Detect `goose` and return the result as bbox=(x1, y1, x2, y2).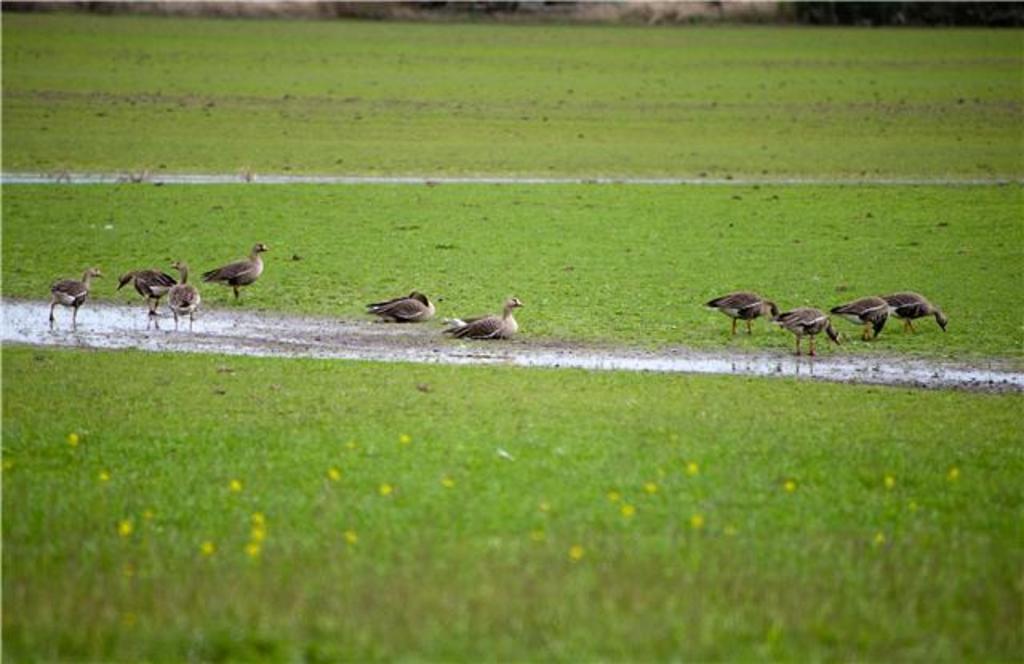
bbox=(46, 266, 104, 320).
